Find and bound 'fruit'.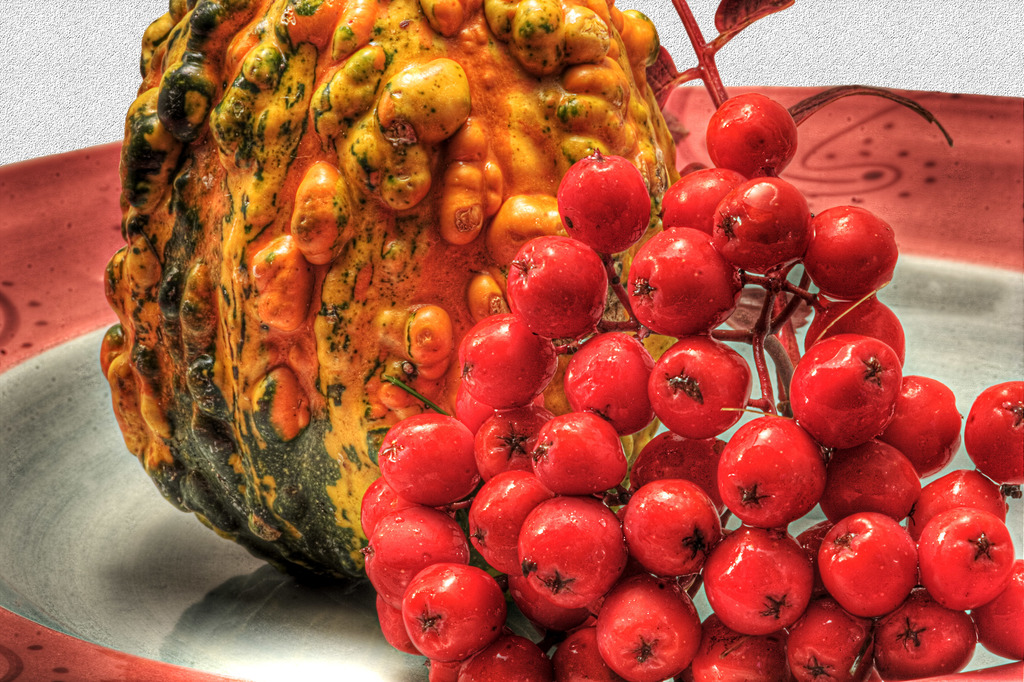
Bound: {"left": 635, "top": 222, "right": 755, "bottom": 336}.
